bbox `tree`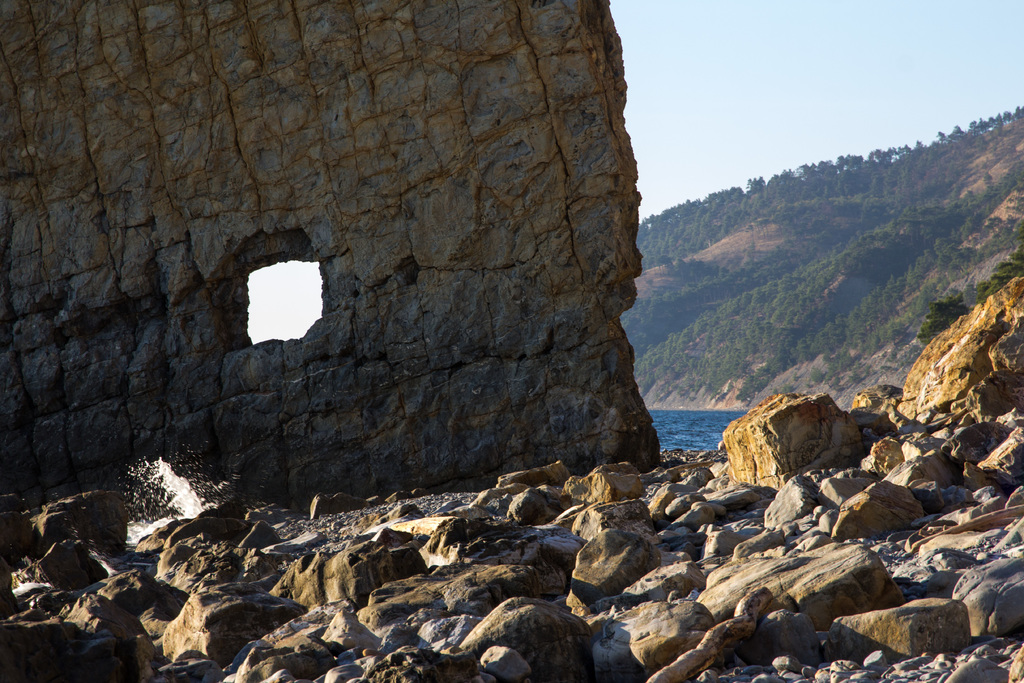
914, 297, 970, 347
